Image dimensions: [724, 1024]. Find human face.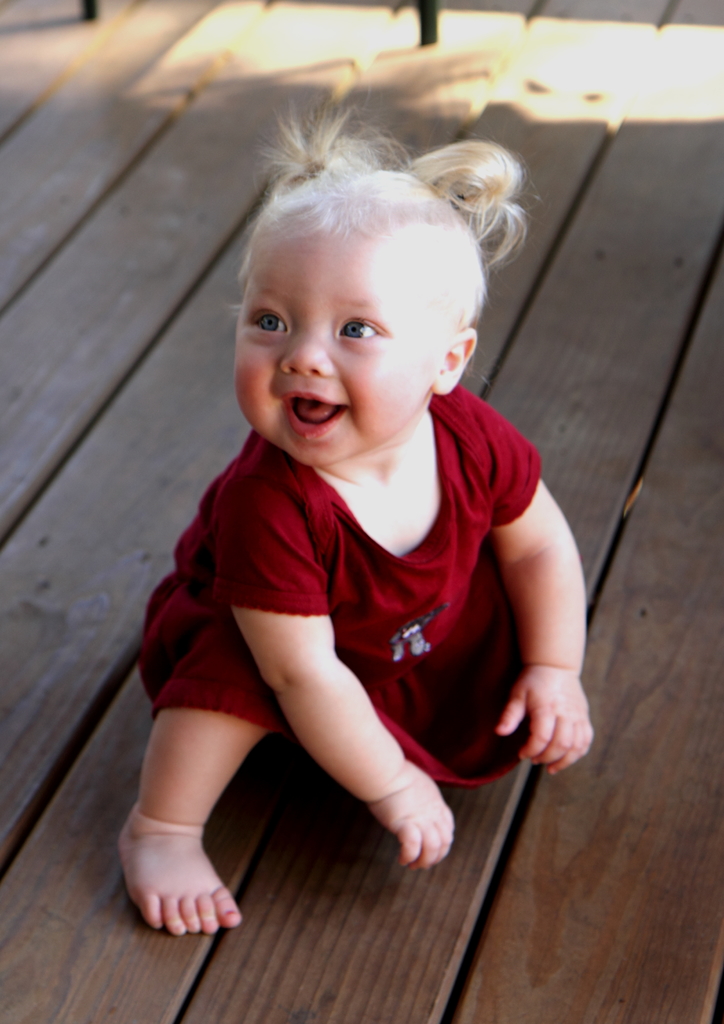
x1=226 y1=205 x2=426 y2=467.
